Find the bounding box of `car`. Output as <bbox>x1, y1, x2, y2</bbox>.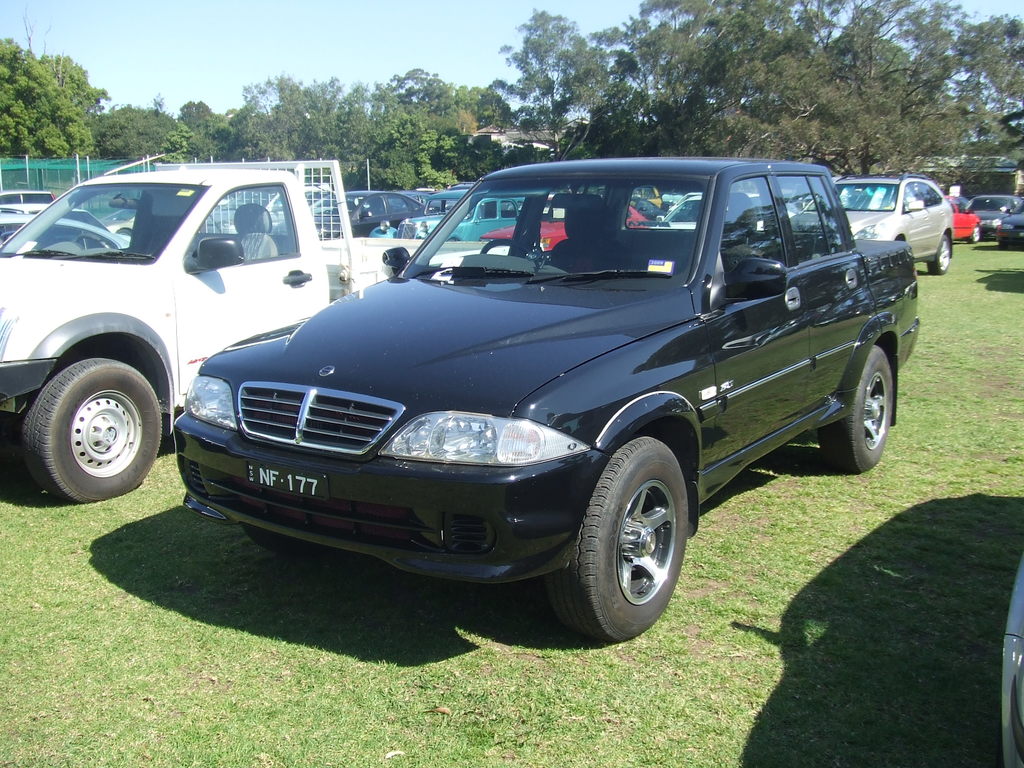
<bbox>0, 186, 62, 210</bbox>.
